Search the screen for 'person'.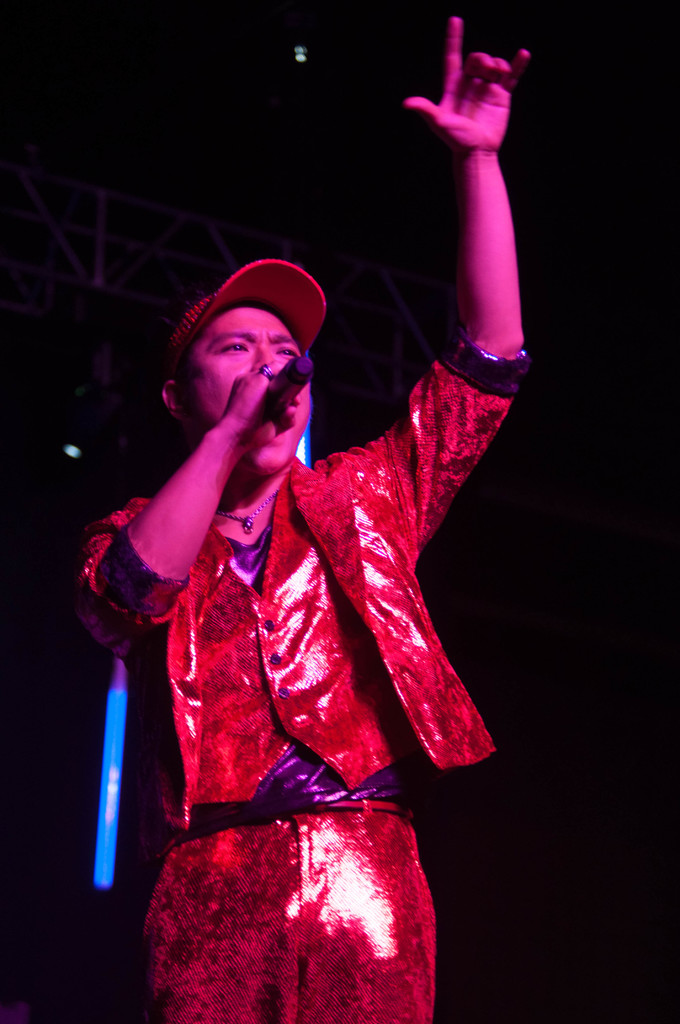
Found at 102:156:526:998.
